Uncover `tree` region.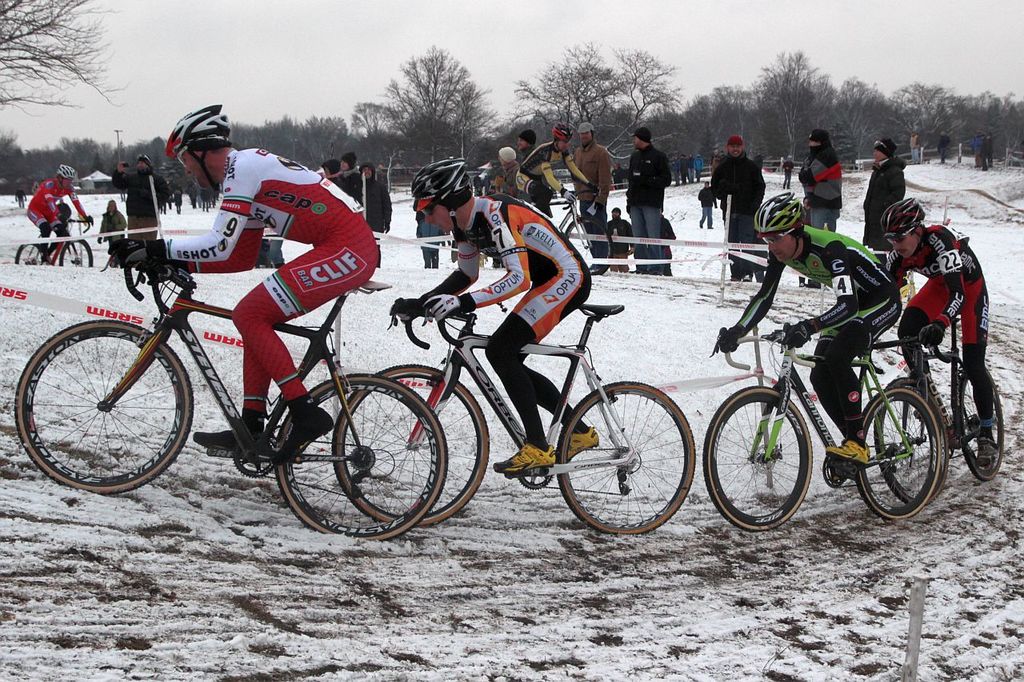
Uncovered: Rect(313, 115, 351, 166).
